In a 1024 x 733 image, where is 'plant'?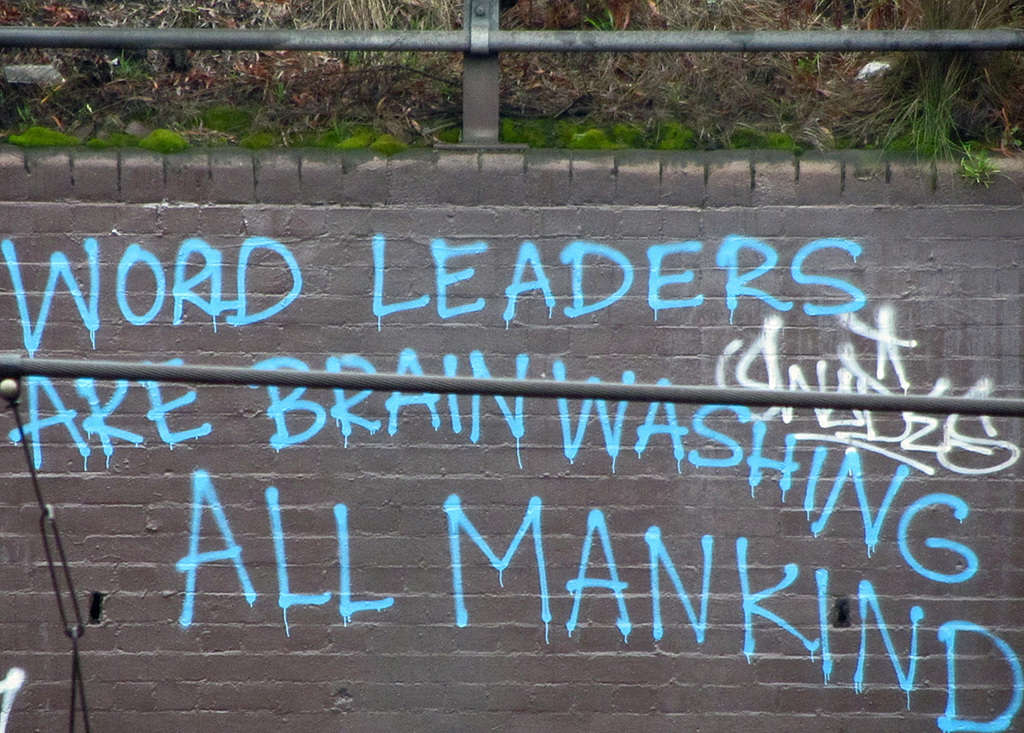
detection(108, 124, 141, 150).
